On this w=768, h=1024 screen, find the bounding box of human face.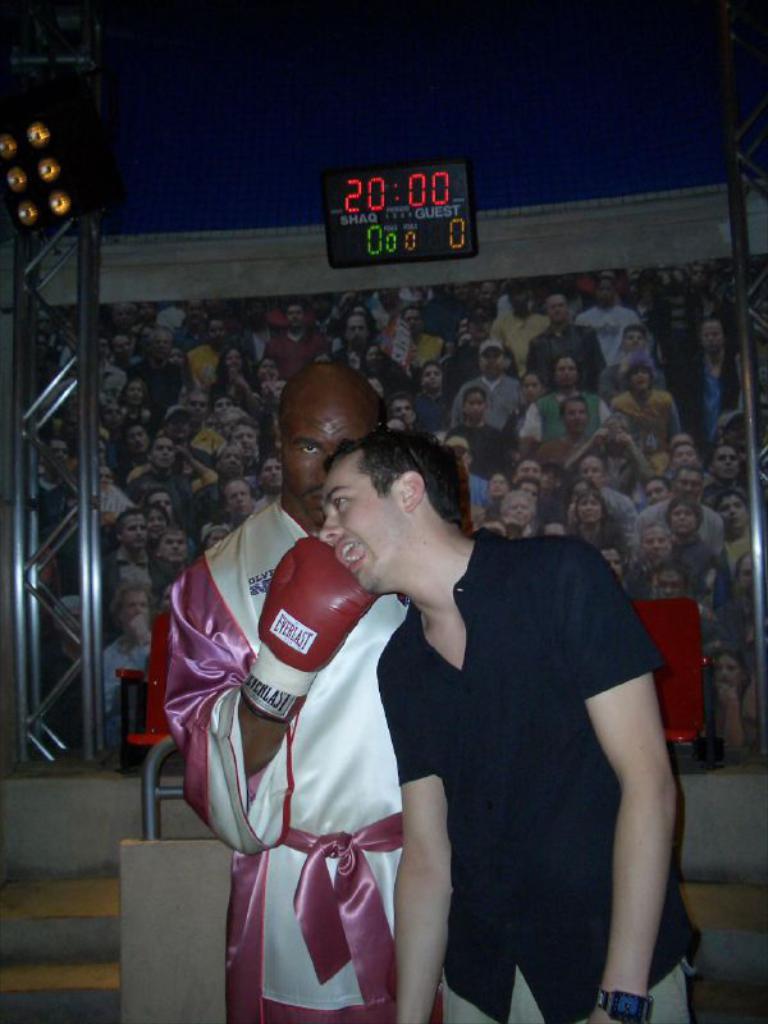
Bounding box: <box>120,588,151,632</box>.
